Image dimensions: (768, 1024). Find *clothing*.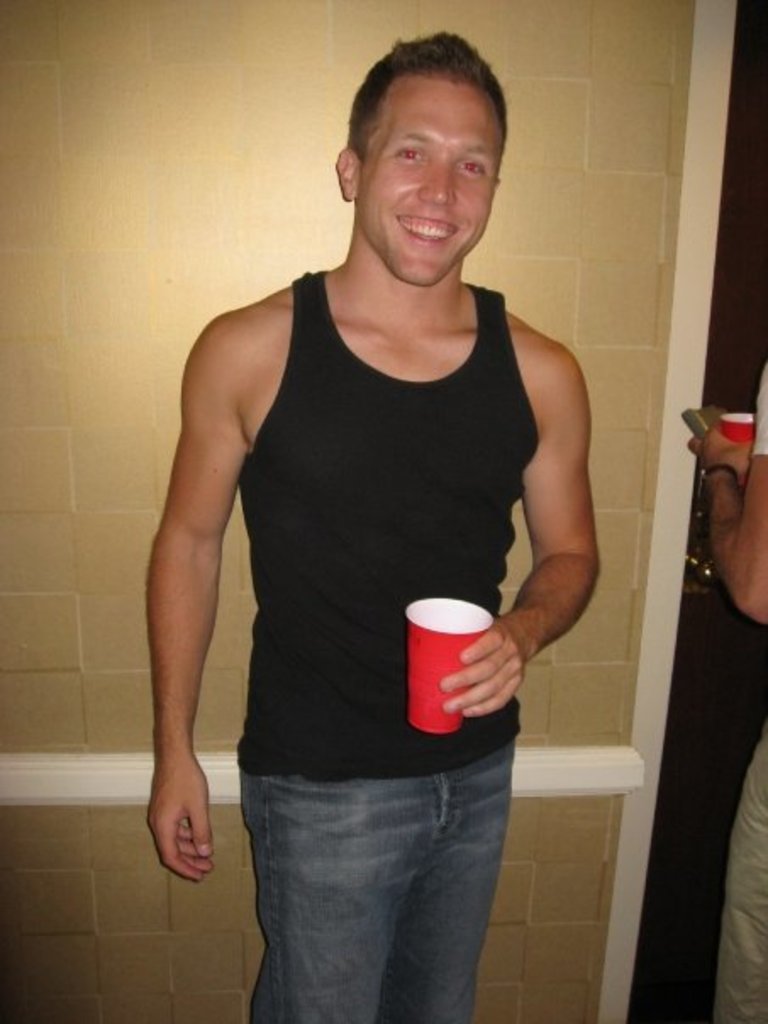
[left=244, top=739, right=526, bottom=1022].
